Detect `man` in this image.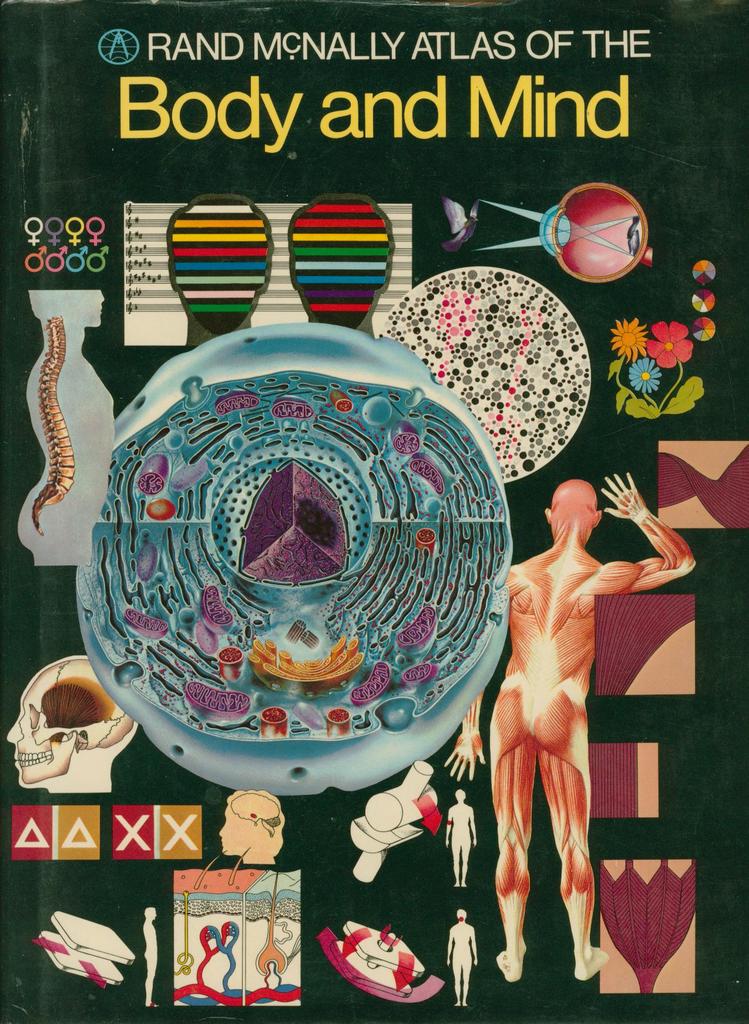
Detection: {"x1": 473, "y1": 451, "x2": 680, "y2": 996}.
